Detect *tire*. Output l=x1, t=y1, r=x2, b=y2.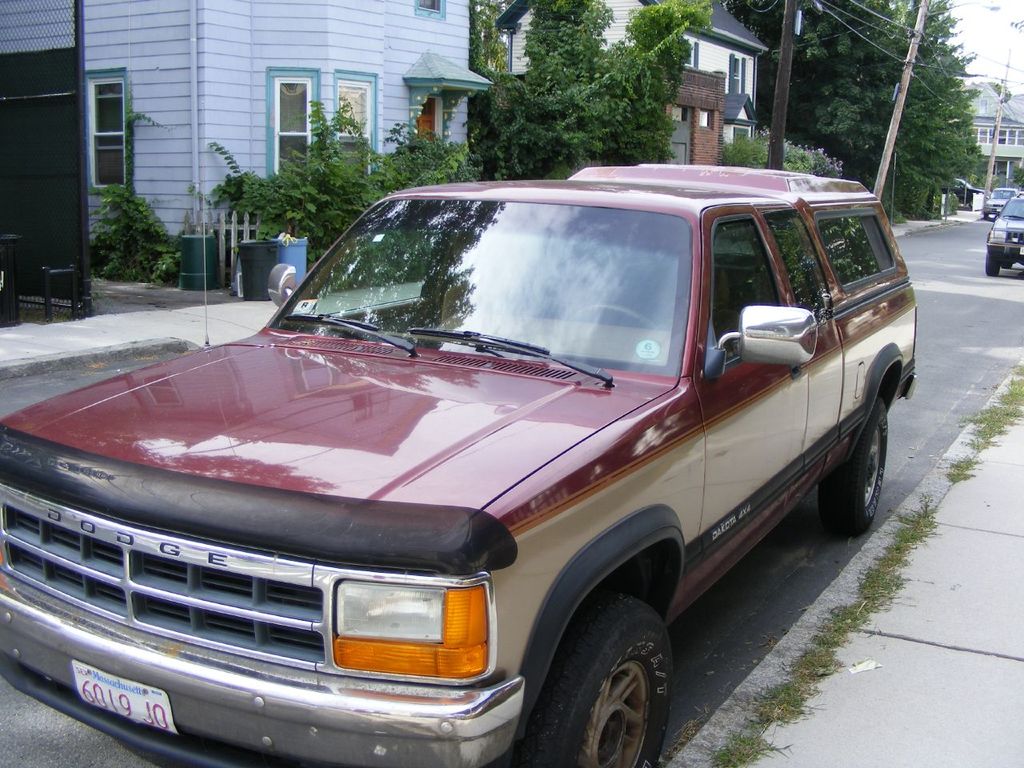
l=820, t=392, r=886, b=528.
